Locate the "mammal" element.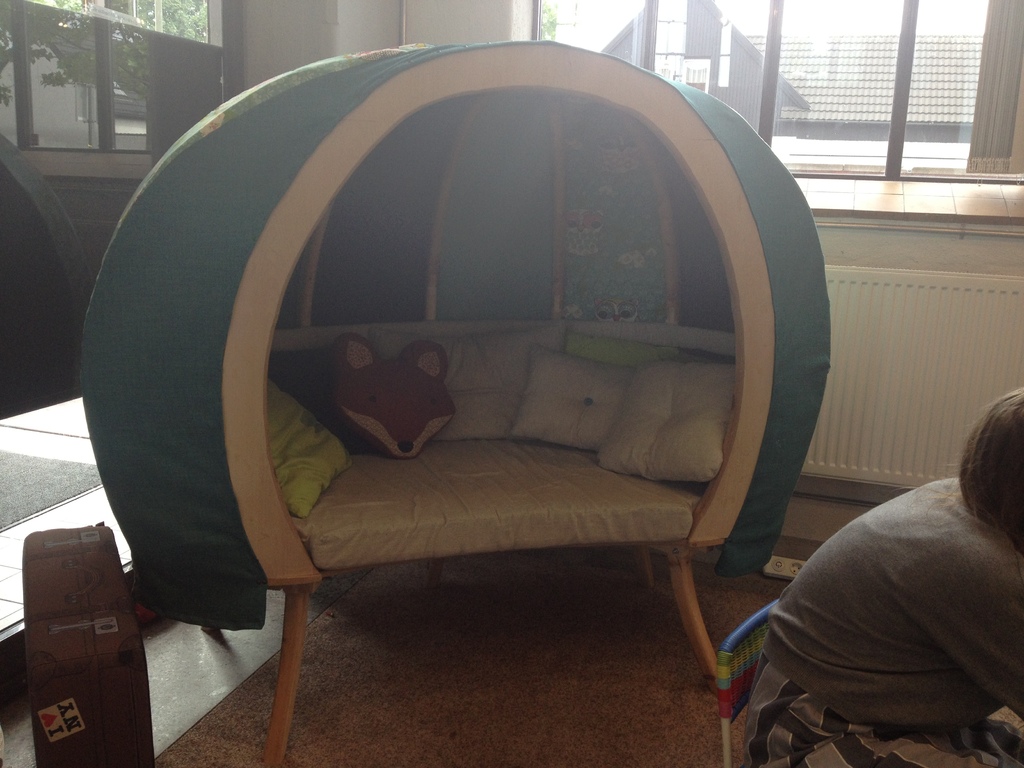
Element bbox: (left=725, top=410, right=1023, bottom=767).
